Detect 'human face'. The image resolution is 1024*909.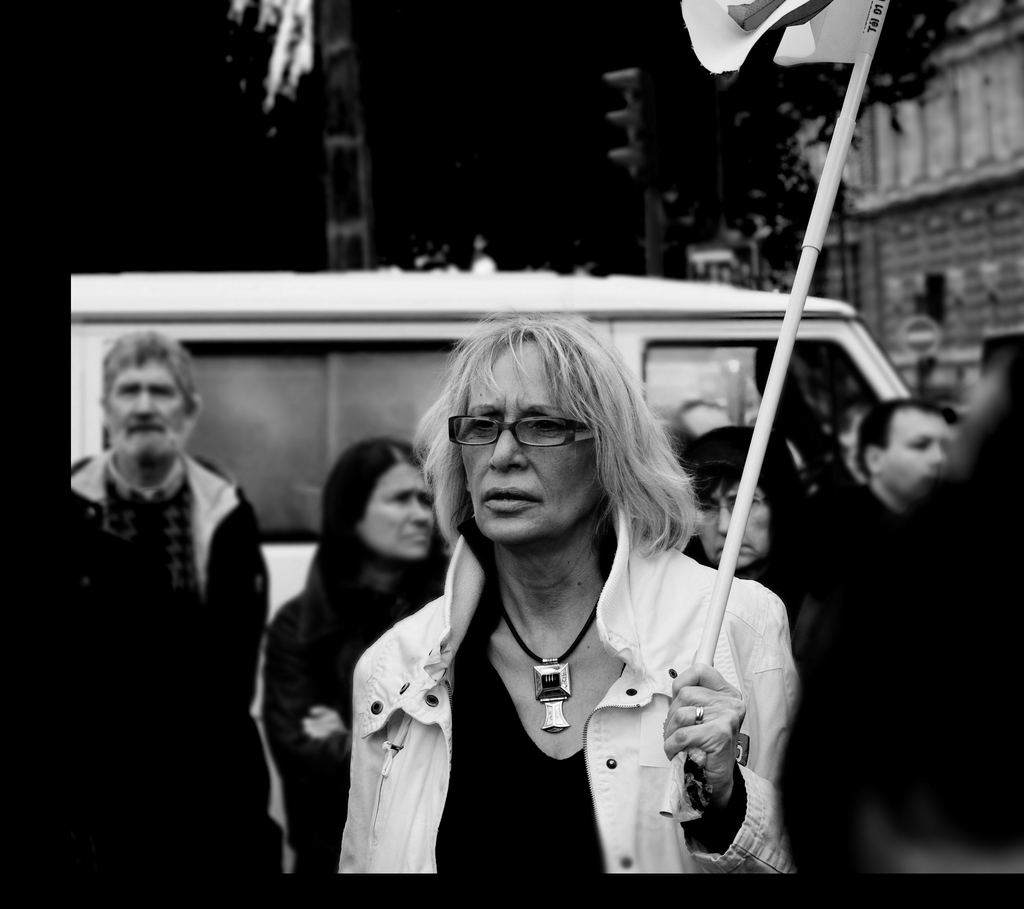
region(699, 486, 772, 566).
